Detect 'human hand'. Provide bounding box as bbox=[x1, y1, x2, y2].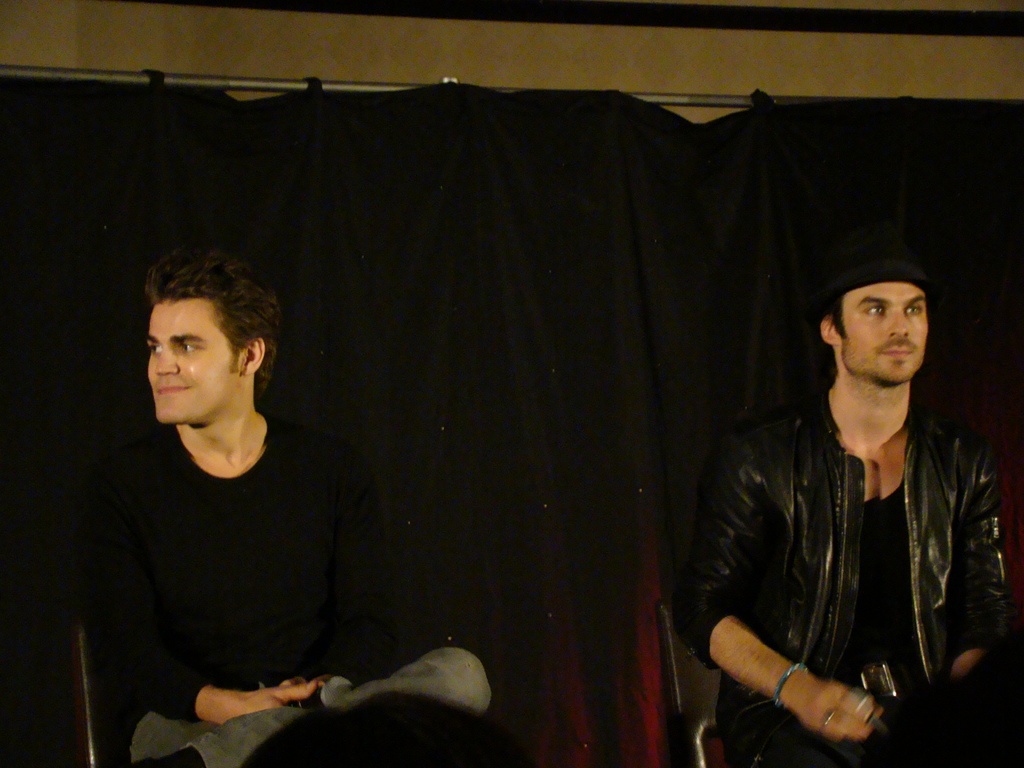
bbox=[221, 679, 316, 724].
